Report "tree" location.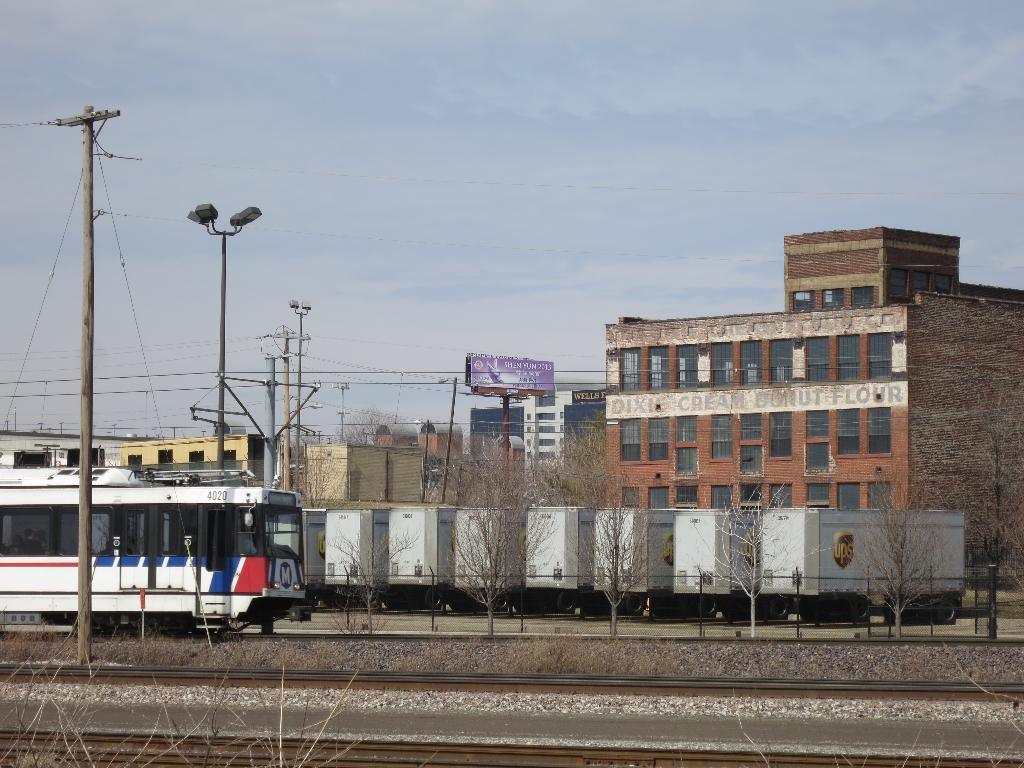
Report: region(294, 442, 356, 504).
